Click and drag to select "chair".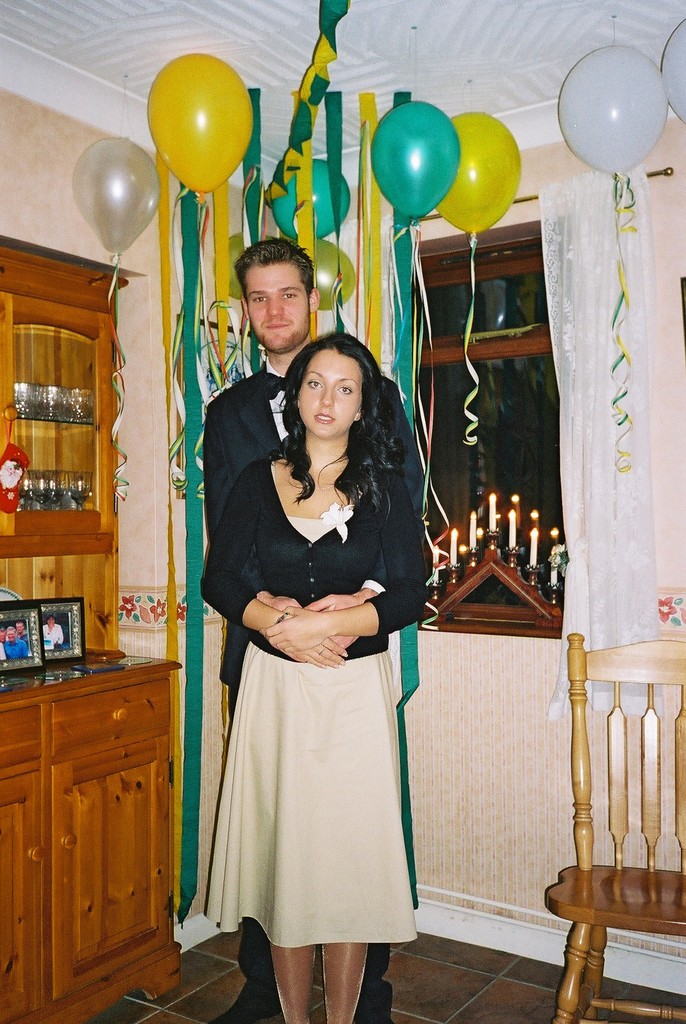
Selection: (540, 637, 685, 1023).
